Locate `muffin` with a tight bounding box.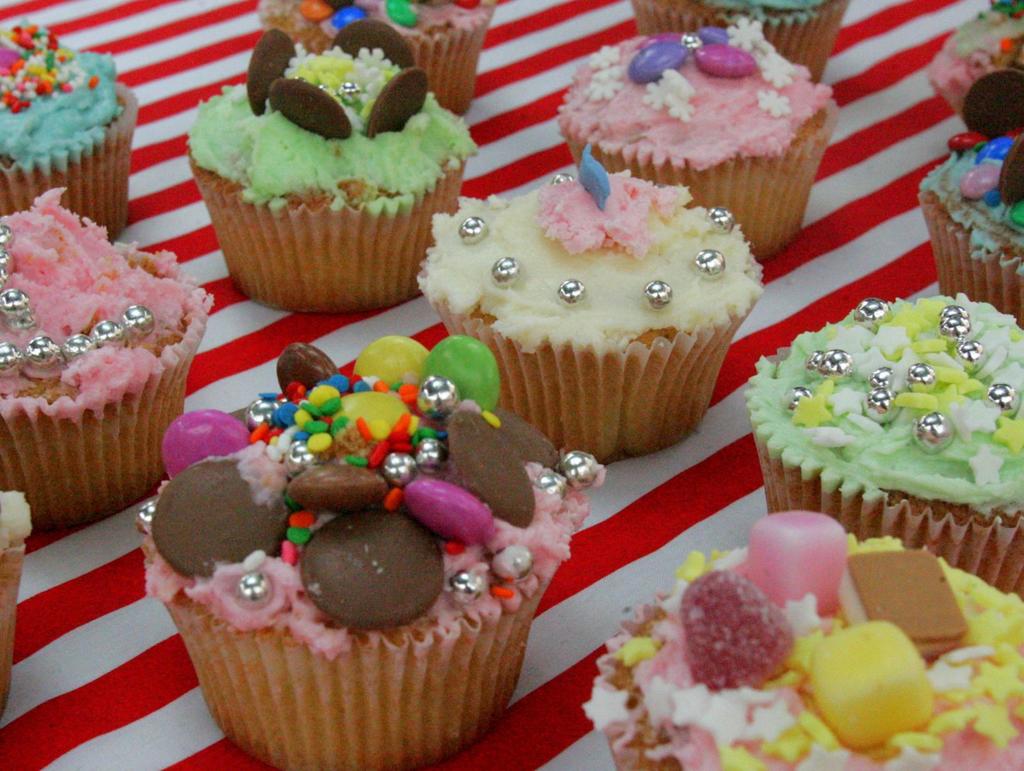
(x1=739, y1=289, x2=1023, y2=600).
